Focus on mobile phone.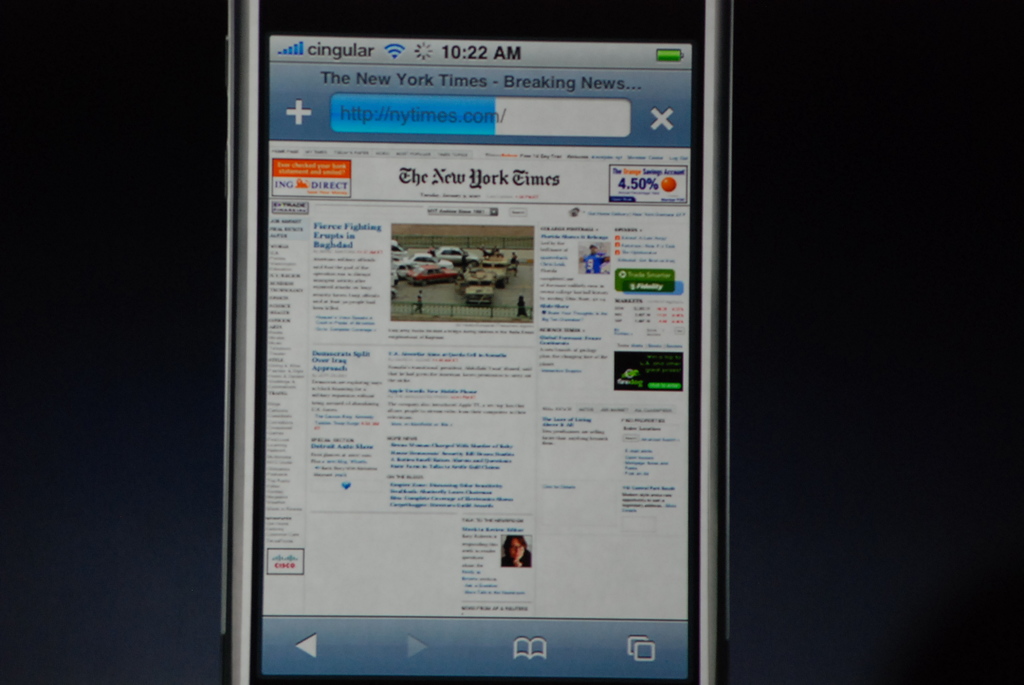
Focused at pyautogui.locateOnScreen(227, 0, 732, 684).
